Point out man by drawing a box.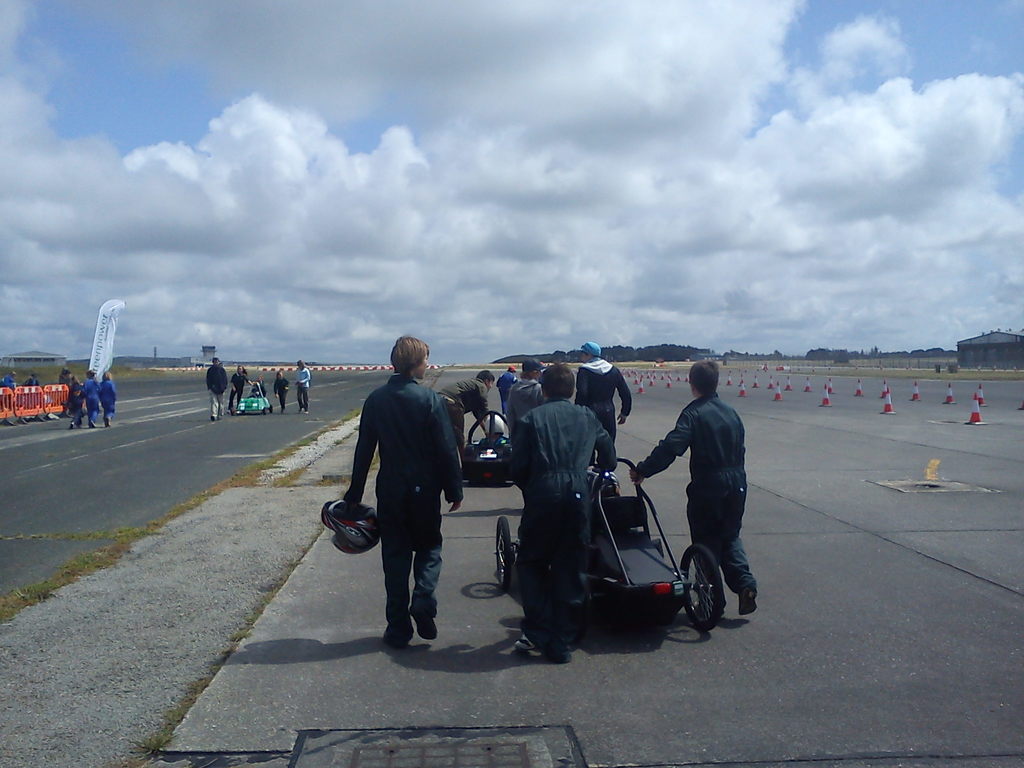
select_region(435, 371, 493, 447).
